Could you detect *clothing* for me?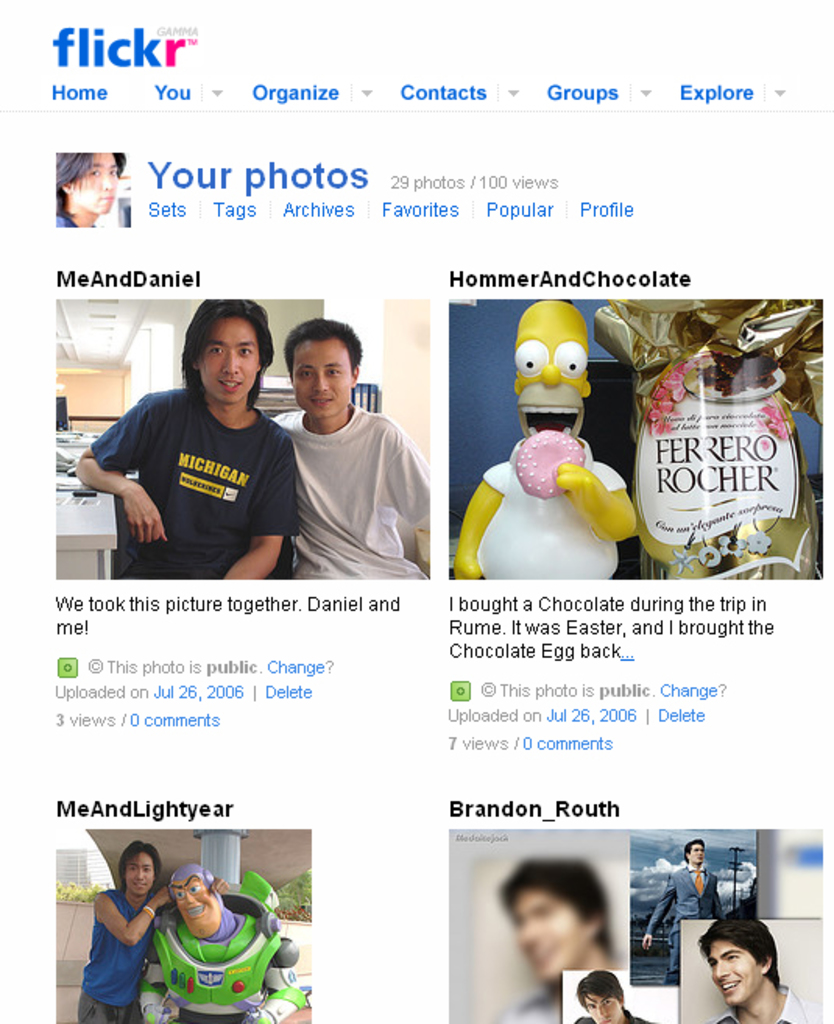
Detection result: bbox=(73, 876, 154, 1015).
